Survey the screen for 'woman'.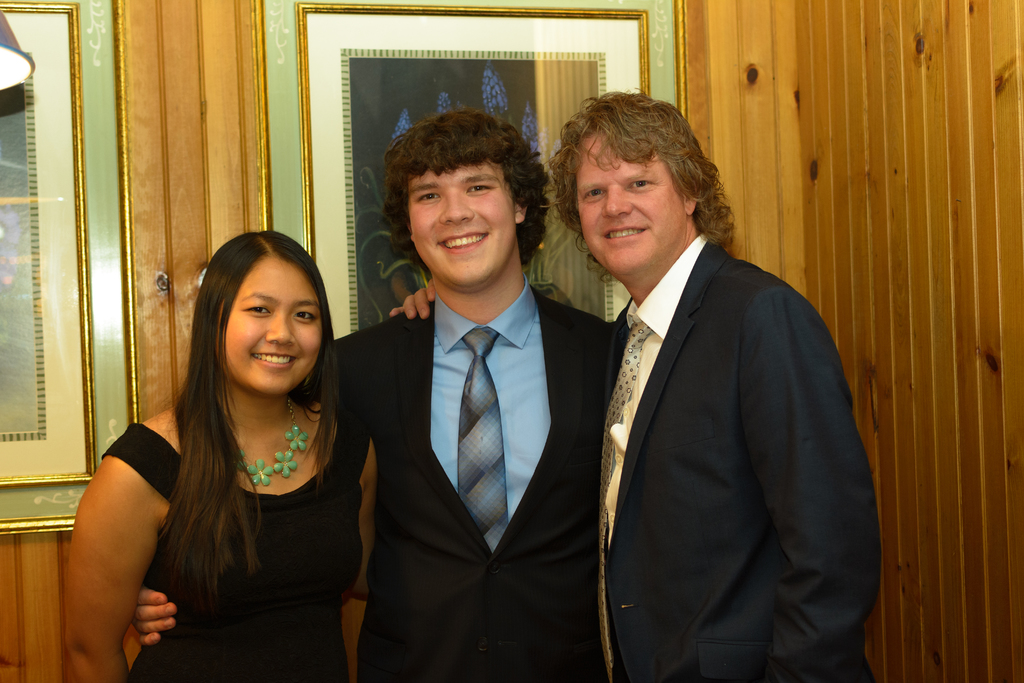
Survey found: rect(63, 229, 378, 682).
